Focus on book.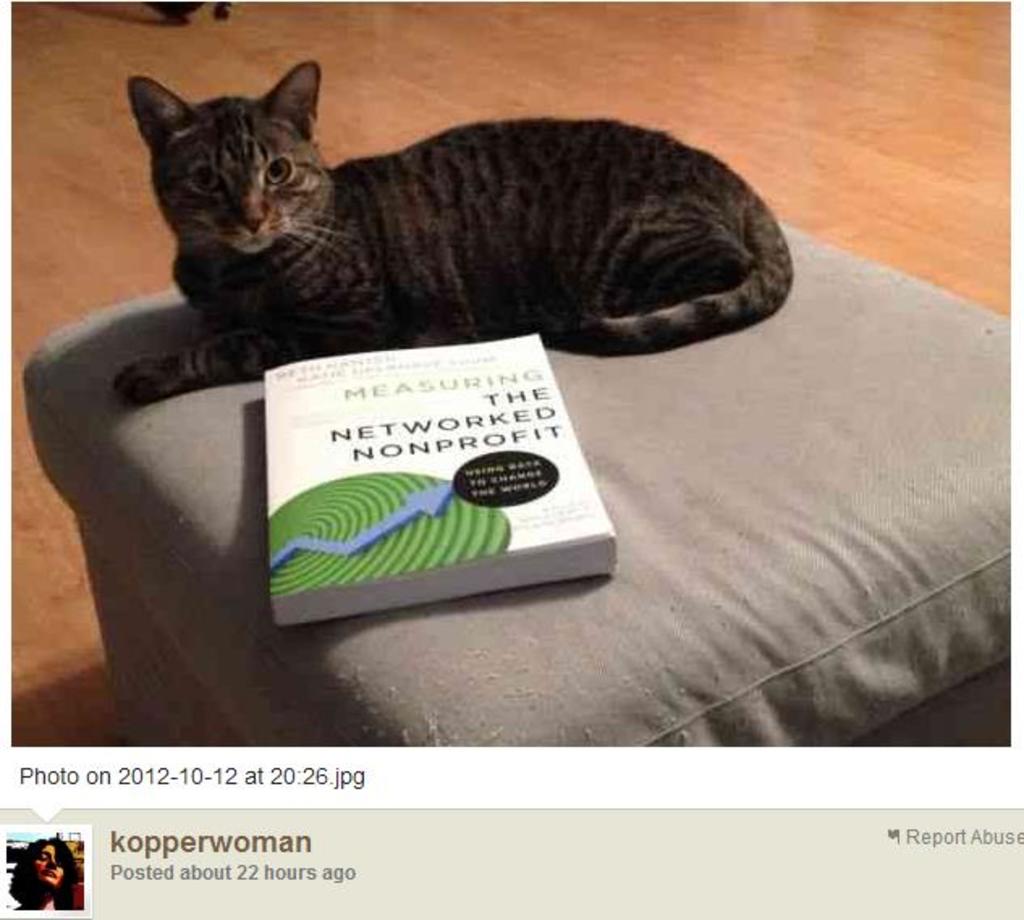
Focused at left=207, top=327, right=666, bottom=605.
